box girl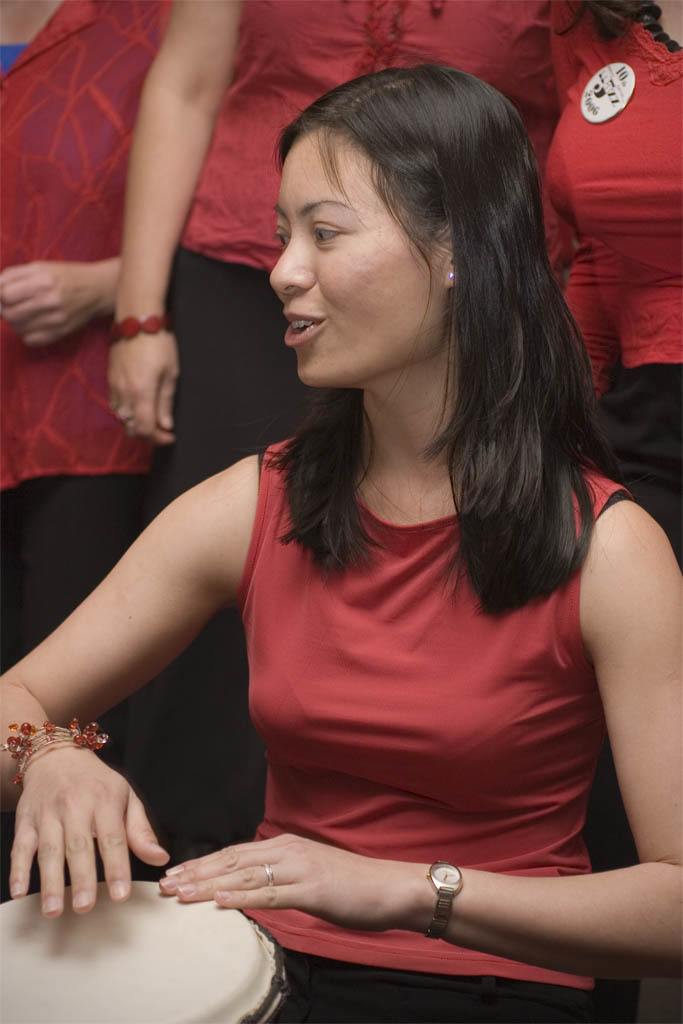
[538, 0, 682, 545]
